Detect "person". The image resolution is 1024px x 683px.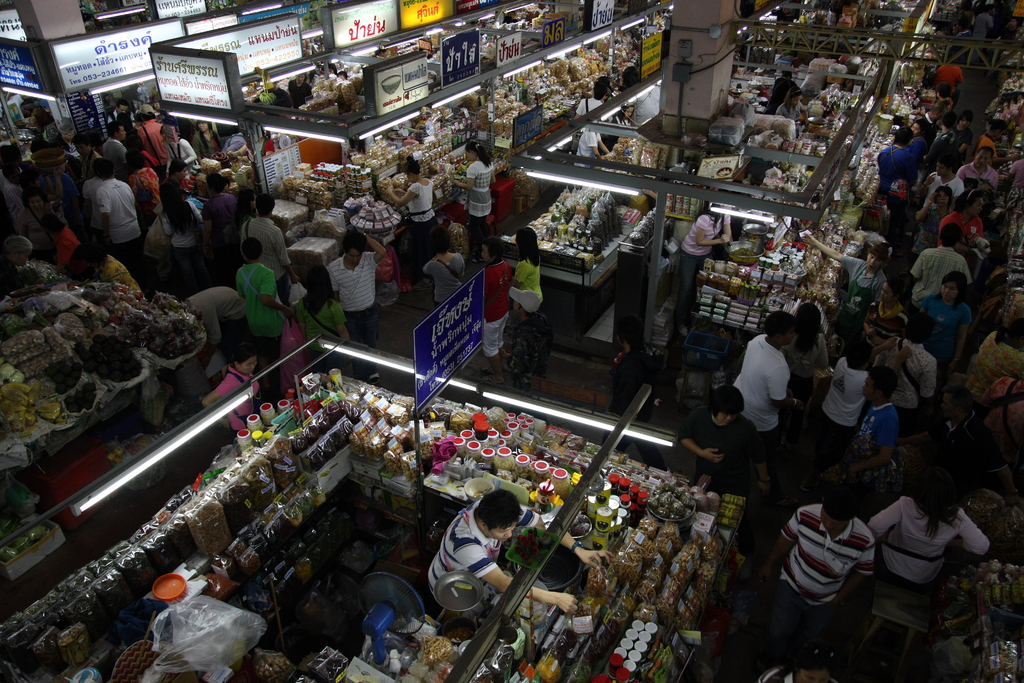
bbox(607, 102, 632, 126).
